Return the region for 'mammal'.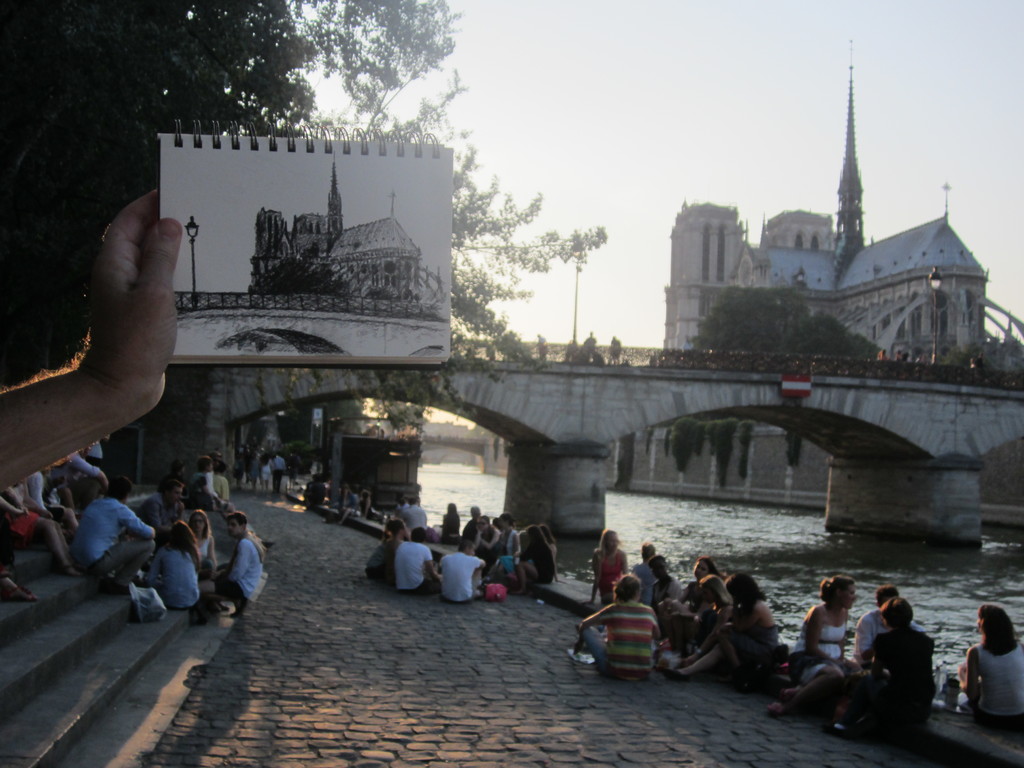
bbox(173, 472, 191, 511).
